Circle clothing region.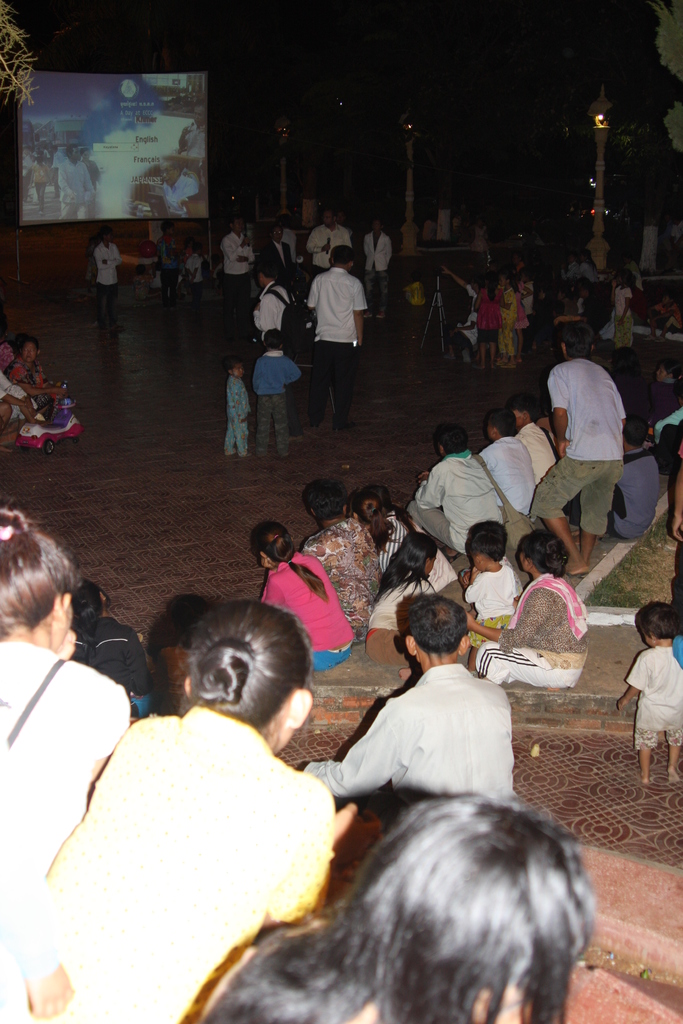
Region: pyautogui.locateOnScreen(272, 216, 309, 276).
